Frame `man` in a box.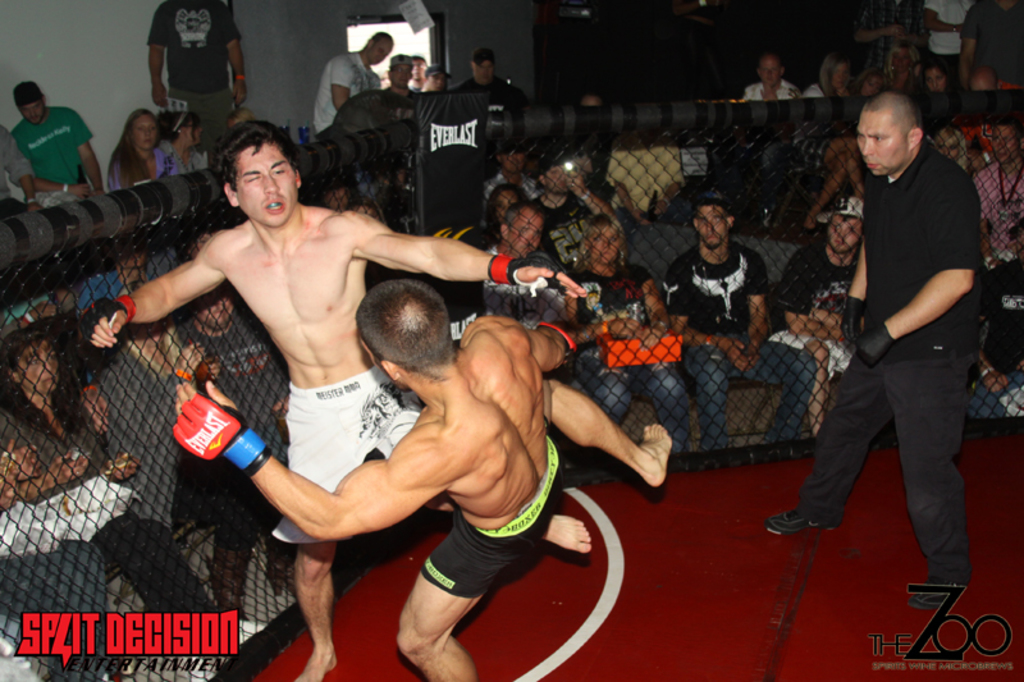
{"x1": 475, "y1": 209, "x2": 576, "y2": 384}.
